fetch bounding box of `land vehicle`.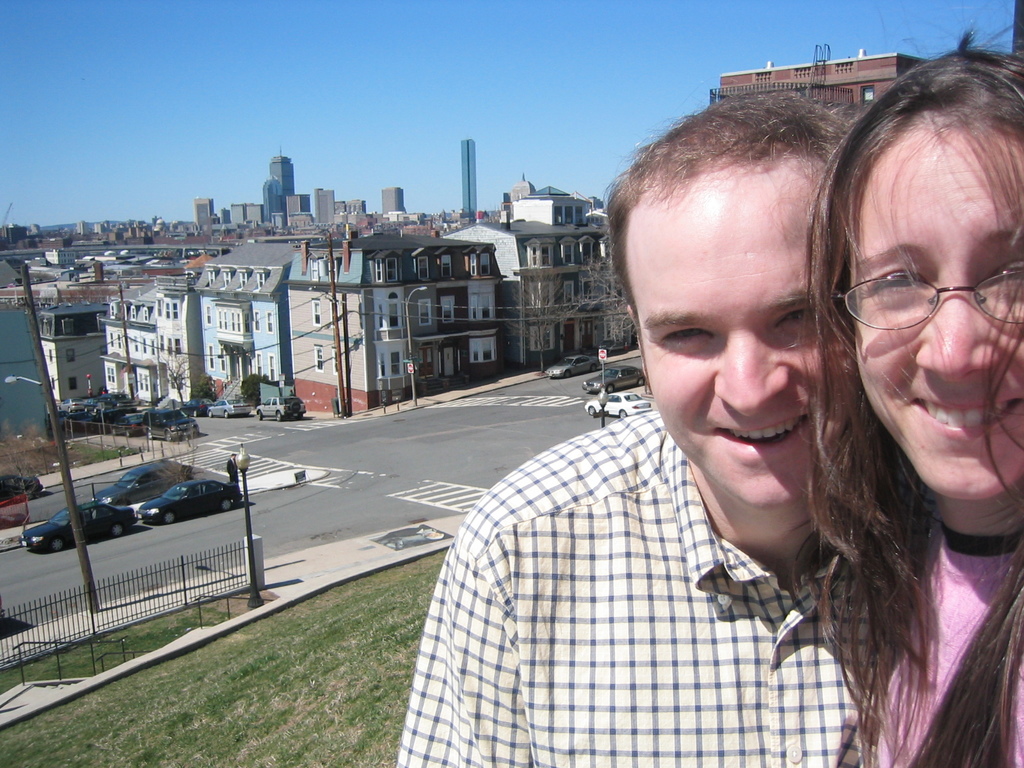
Bbox: [145, 409, 198, 437].
